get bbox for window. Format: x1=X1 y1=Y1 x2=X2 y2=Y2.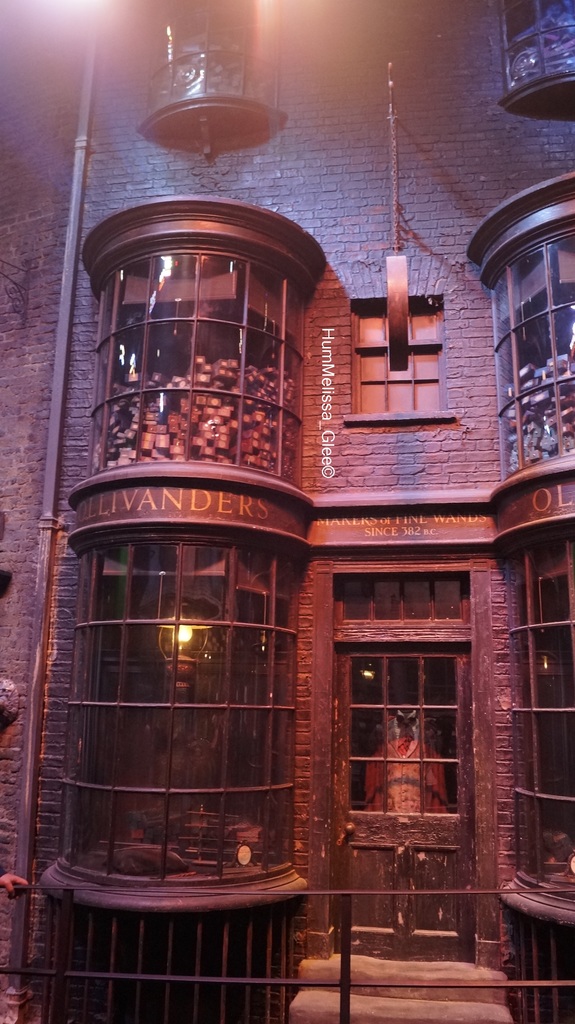
x1=346 y1=263 x2=444 y2=433.
